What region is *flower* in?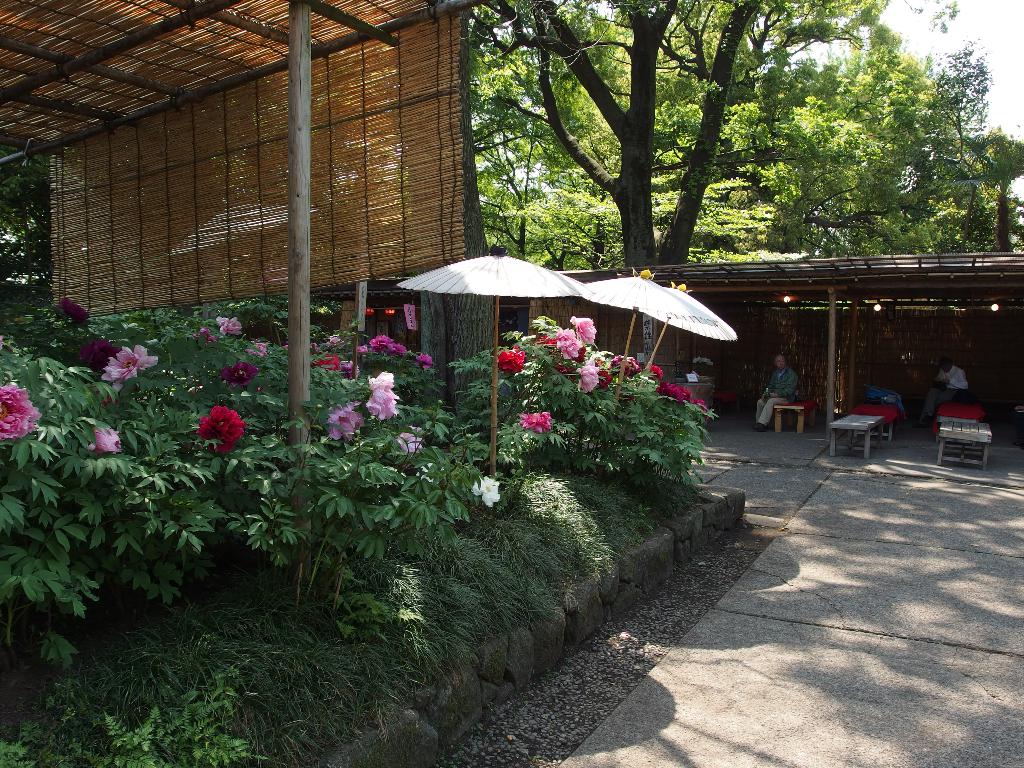
221/360/259/383.
